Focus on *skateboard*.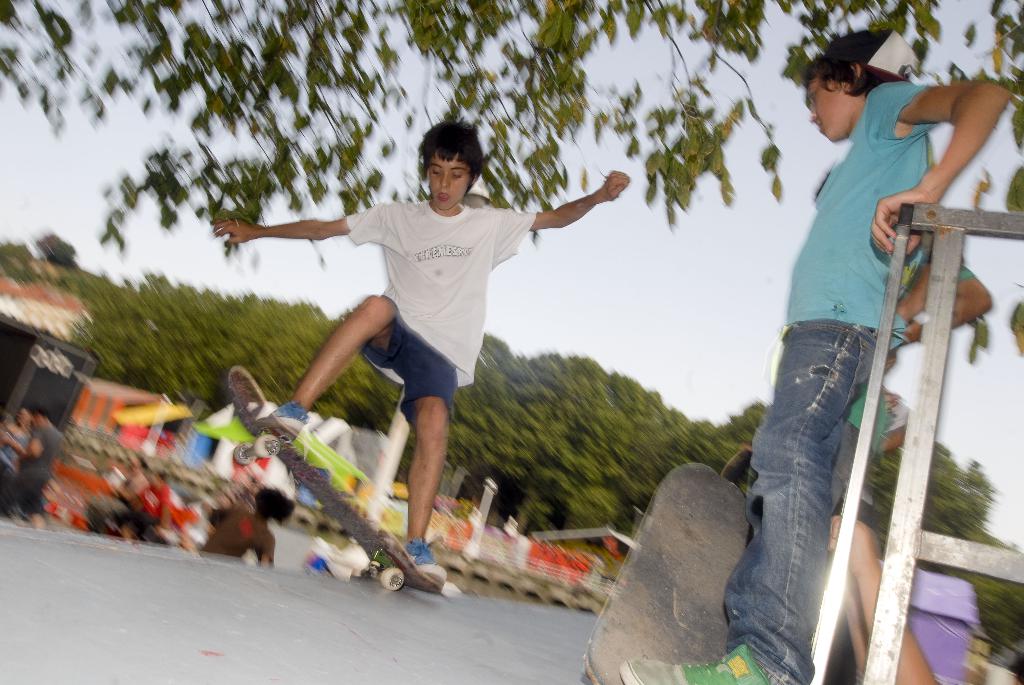
Focused at 220 363 450 607.
